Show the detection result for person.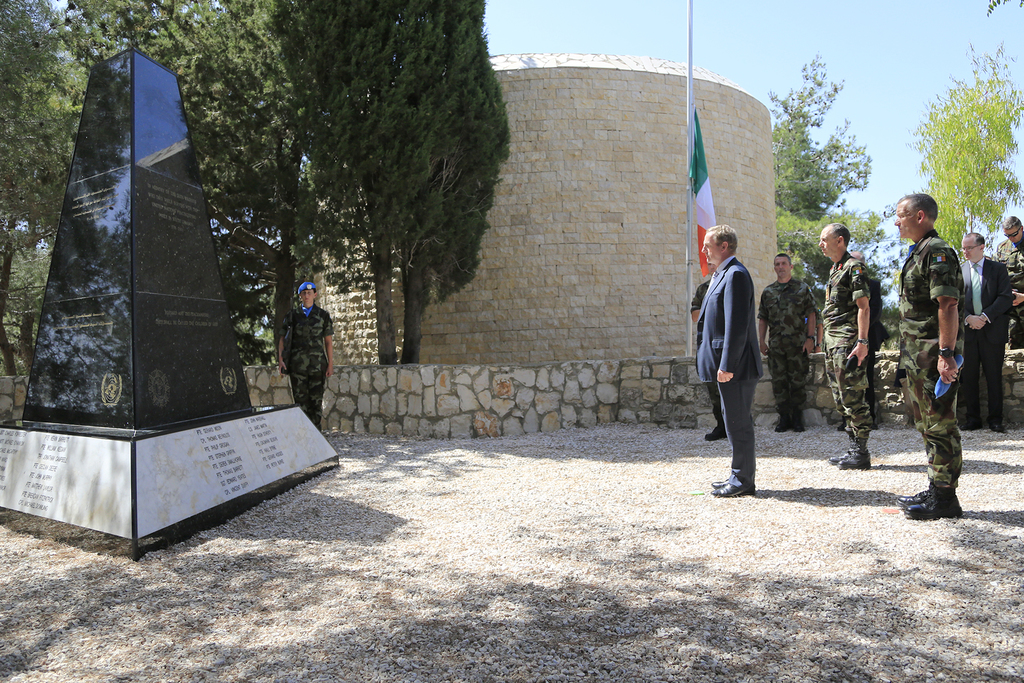
detection(960, 233, 1014, 431).
